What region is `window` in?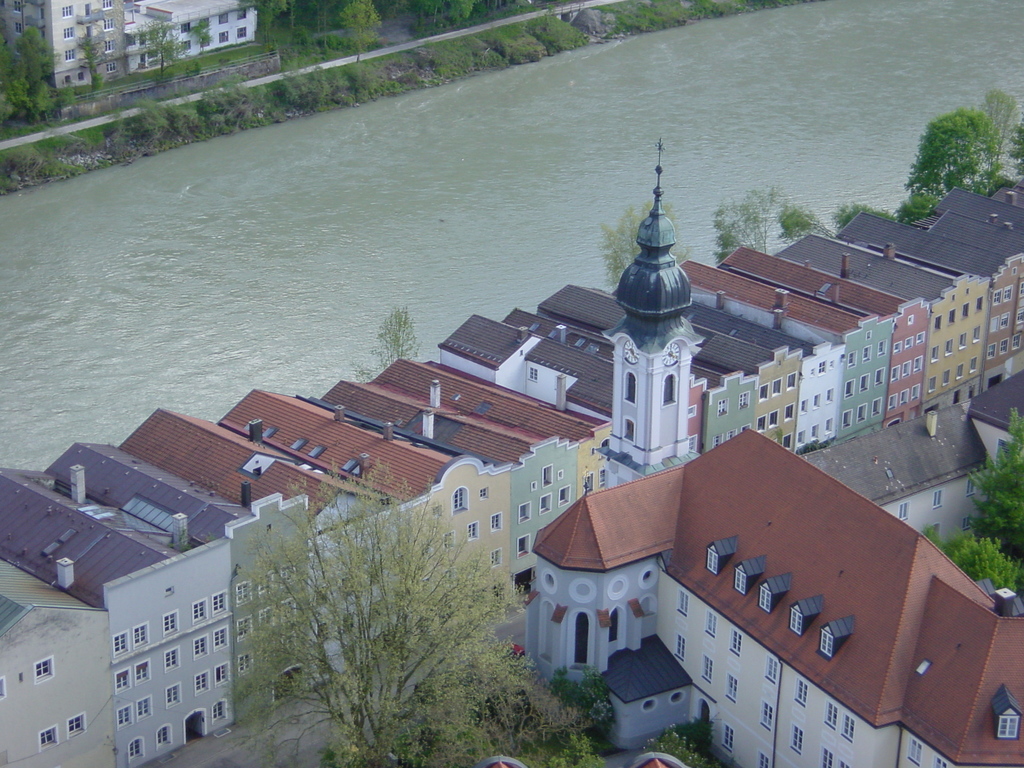
region(820, 701, 837, 730).
